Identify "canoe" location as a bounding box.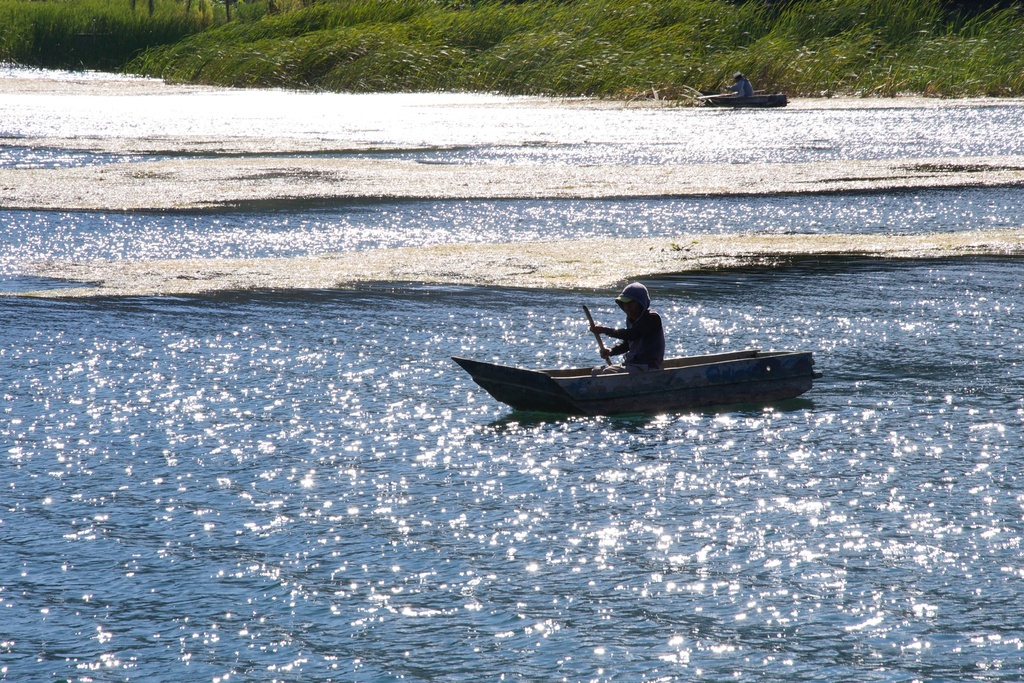
bbox(444, 349, 811, 421).
